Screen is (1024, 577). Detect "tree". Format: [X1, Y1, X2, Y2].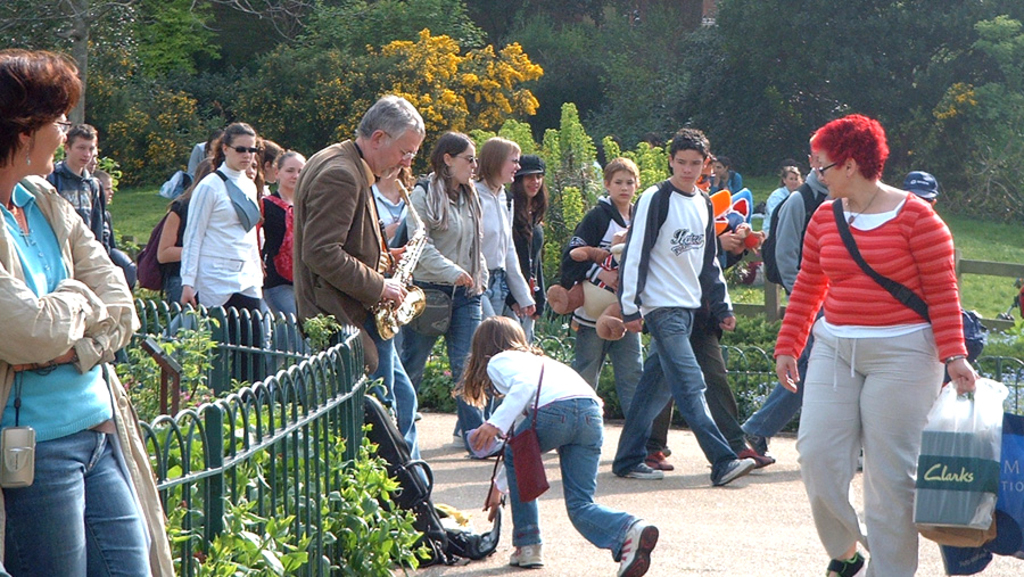
[719, 0, 983, 172].
